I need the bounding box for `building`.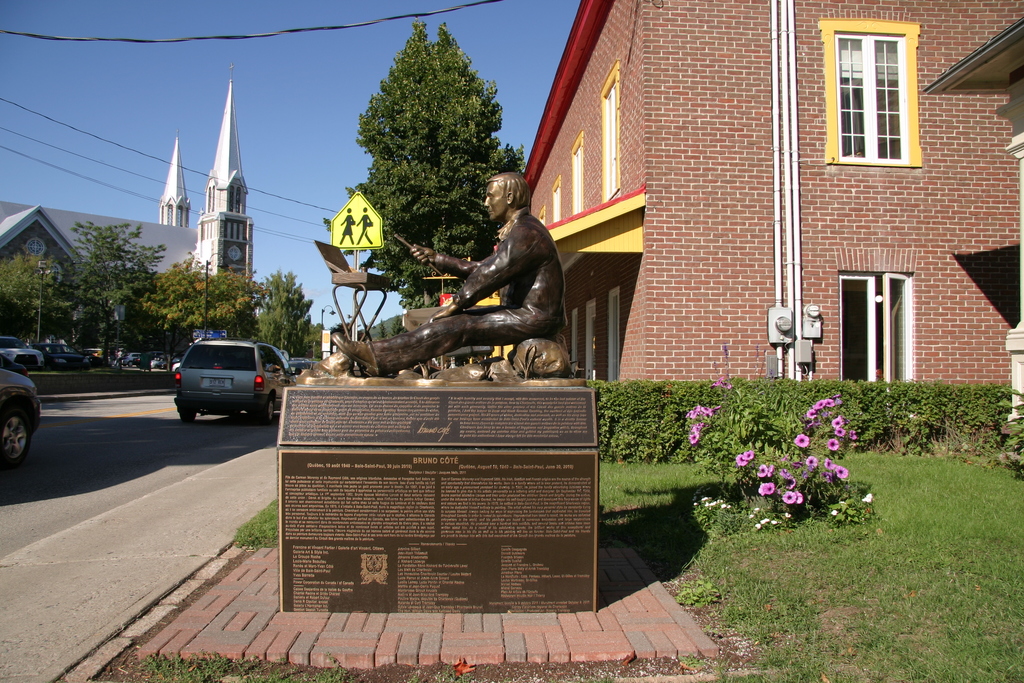
Here it is: <bbox>521, 0, 1022, 385</bbox>.
